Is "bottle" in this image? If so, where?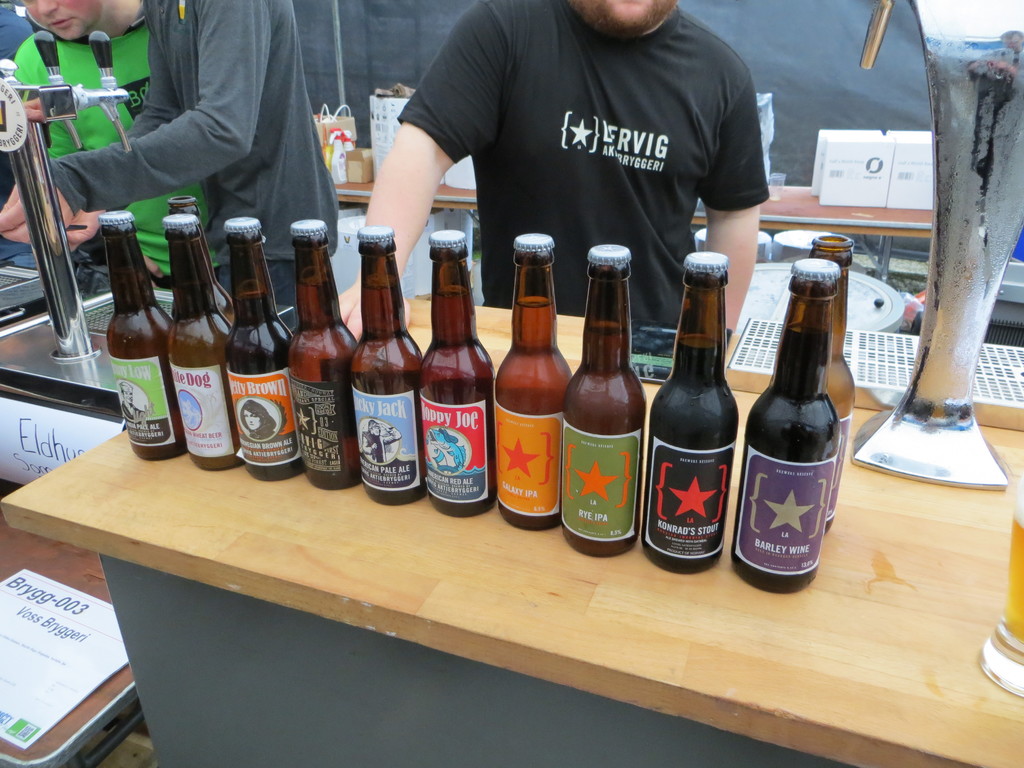
Yes, at (340, 219, 426, 504).
